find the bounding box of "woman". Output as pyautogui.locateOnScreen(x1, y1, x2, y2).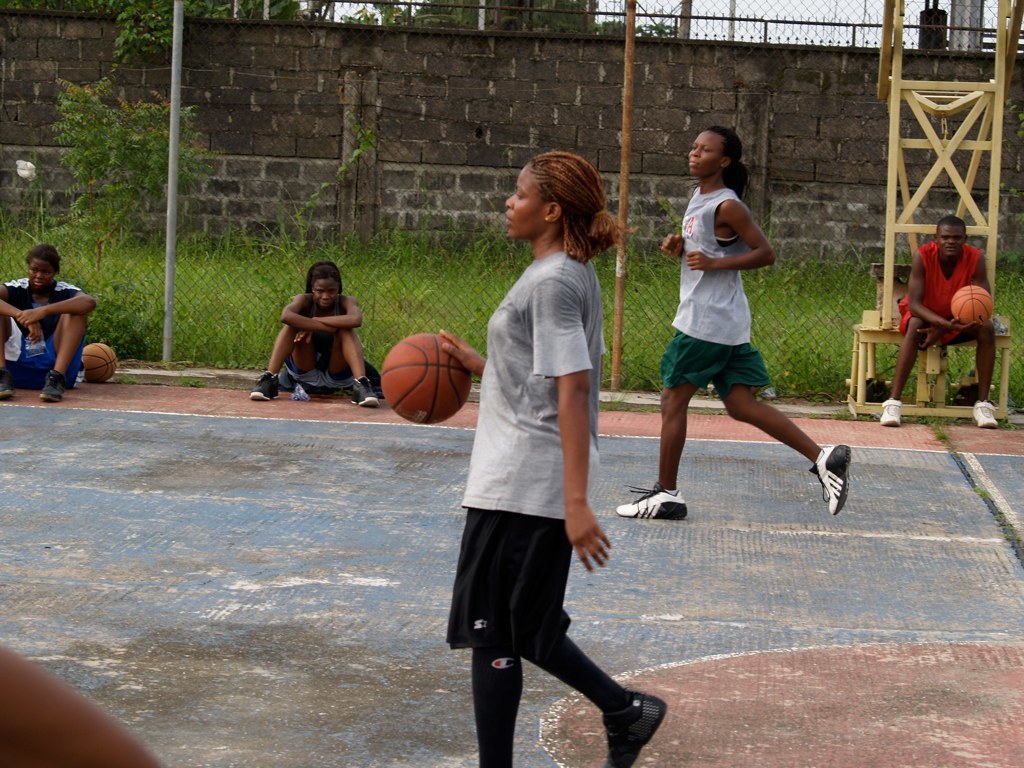
pyautogui.locateOnScreen(438, 161, 641, 756).
